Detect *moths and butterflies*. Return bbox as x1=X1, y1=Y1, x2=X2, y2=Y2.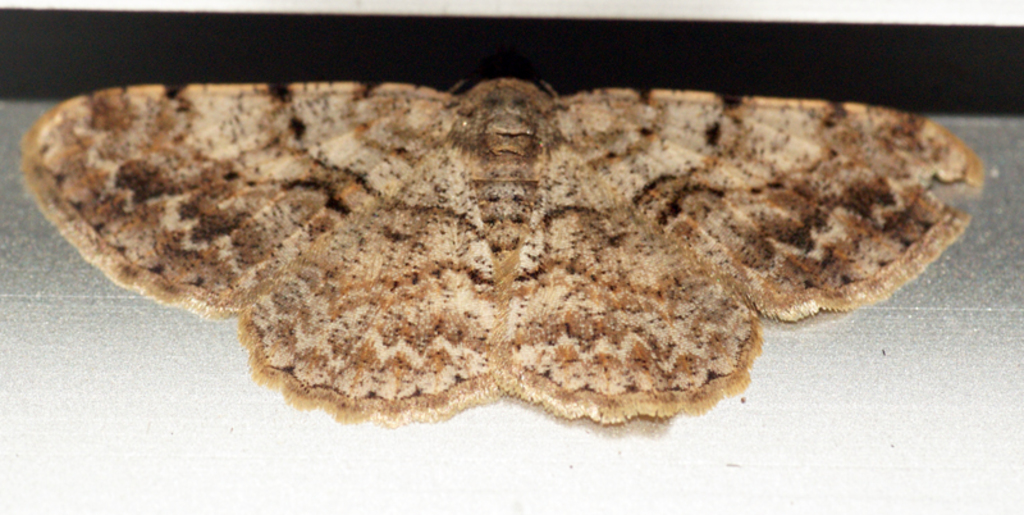
x1=24, y1=79, x2=980, y2=446.
